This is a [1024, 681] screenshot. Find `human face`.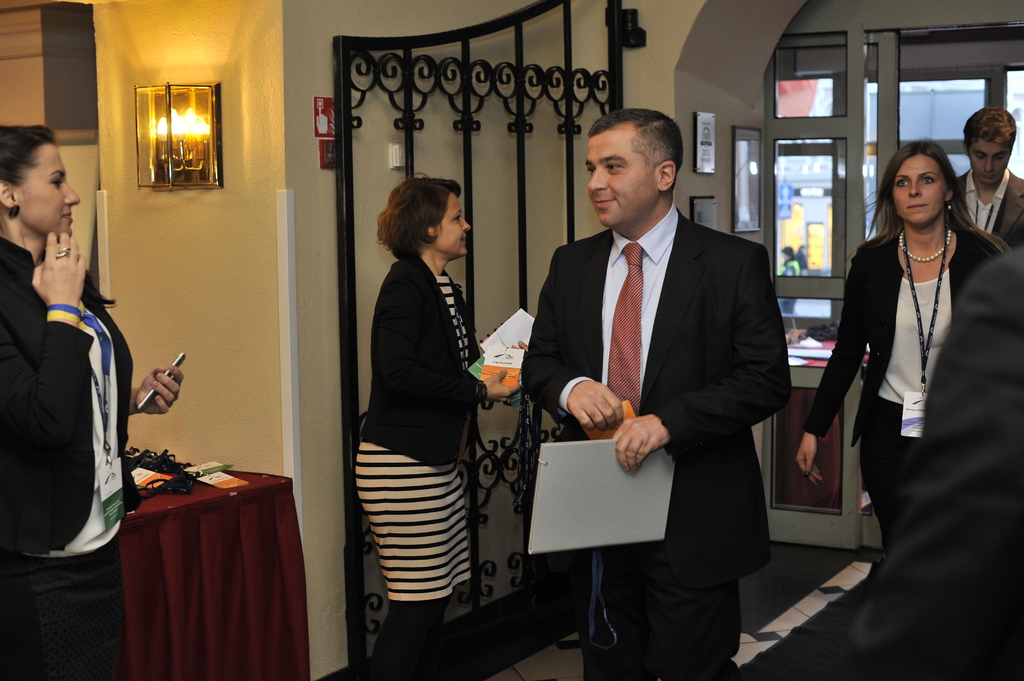
Bounding box: region(967, 136, 1007, 184).
